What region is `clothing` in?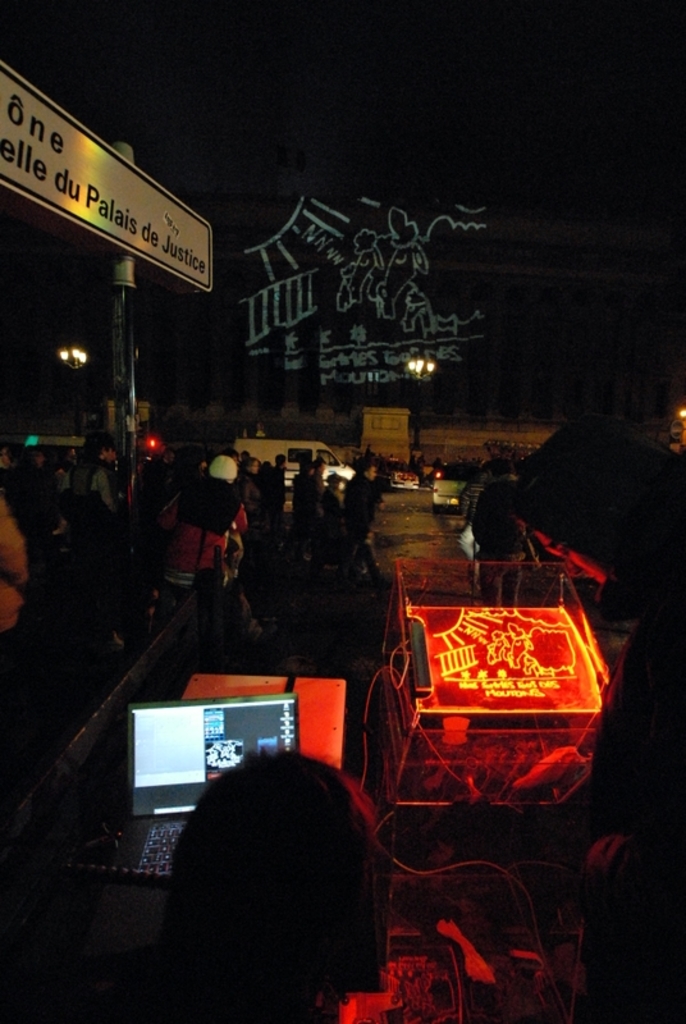
bbox=(1, 498, 38, 645).
